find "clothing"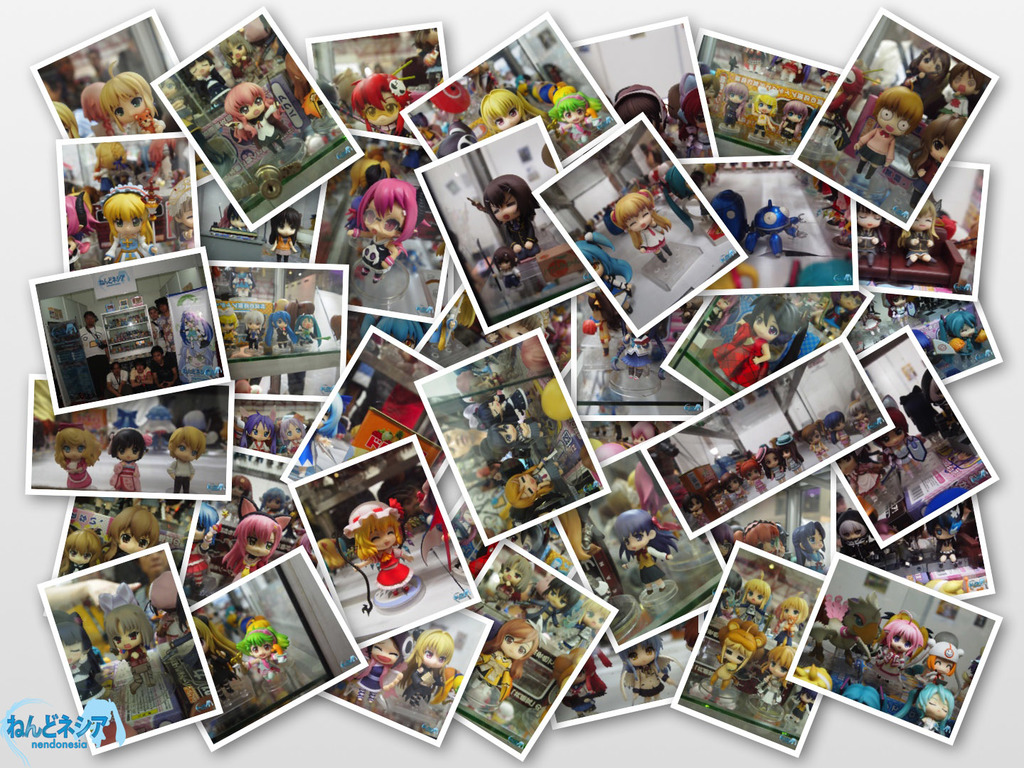
245, 646, 274, 673
